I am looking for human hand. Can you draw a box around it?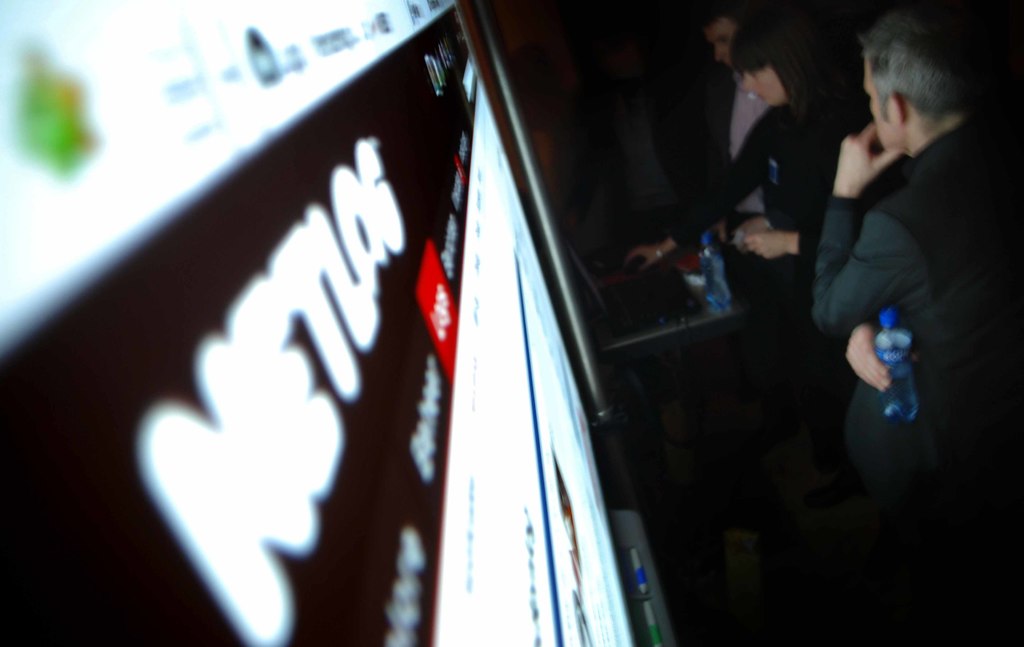
Sure, the bounding box is region(741, 217, 769, 234).
